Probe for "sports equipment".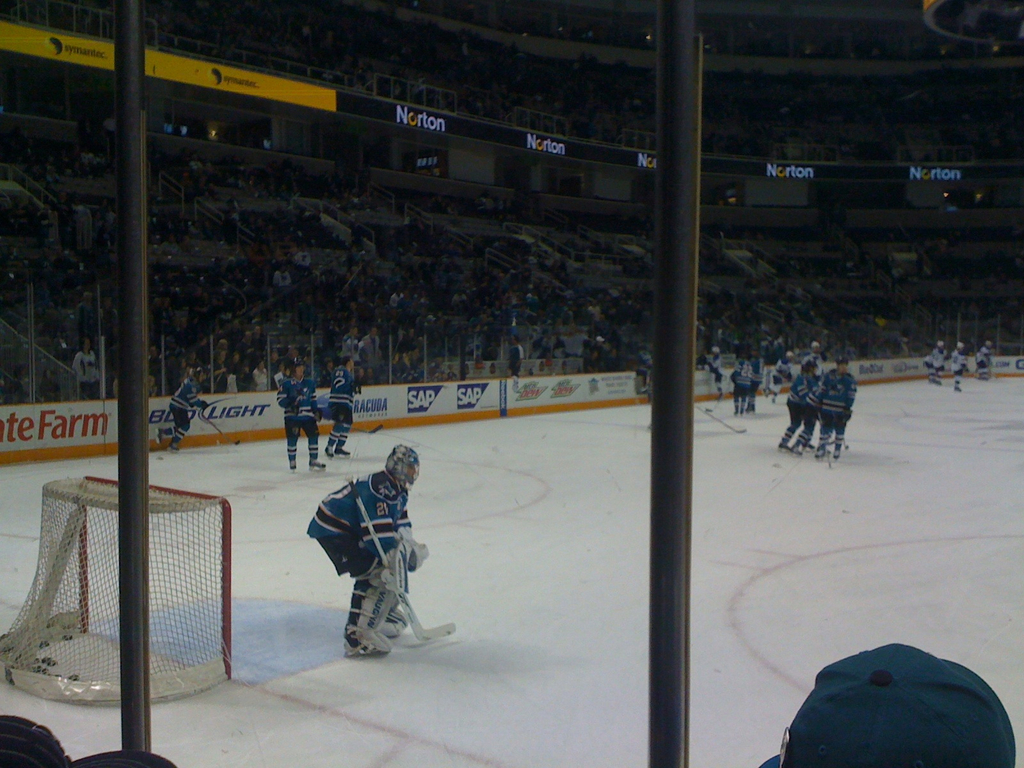
Probe result: l=197, t=410, r=243, b=447.
